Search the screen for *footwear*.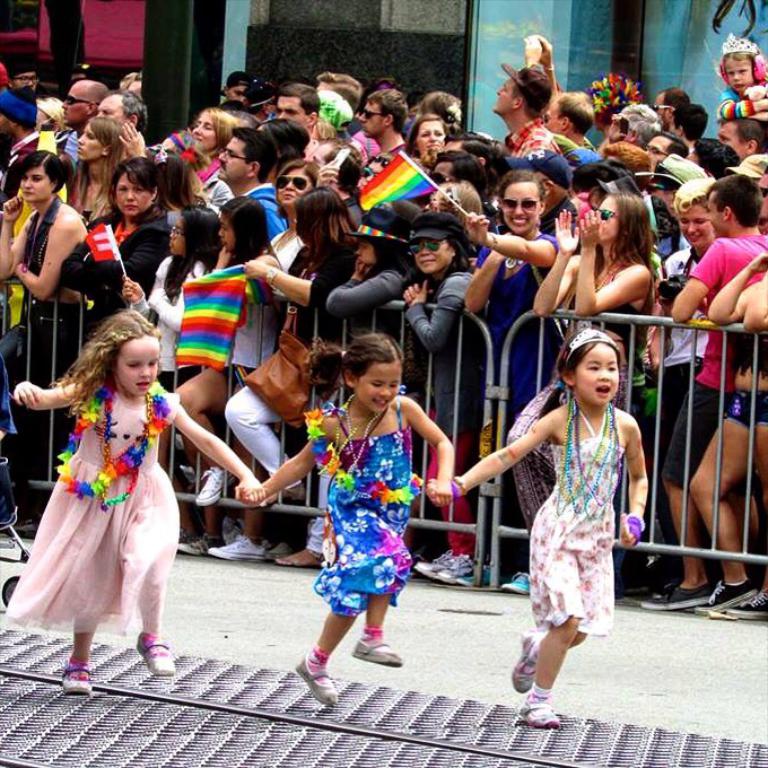
Found at 296/649/348/708.
